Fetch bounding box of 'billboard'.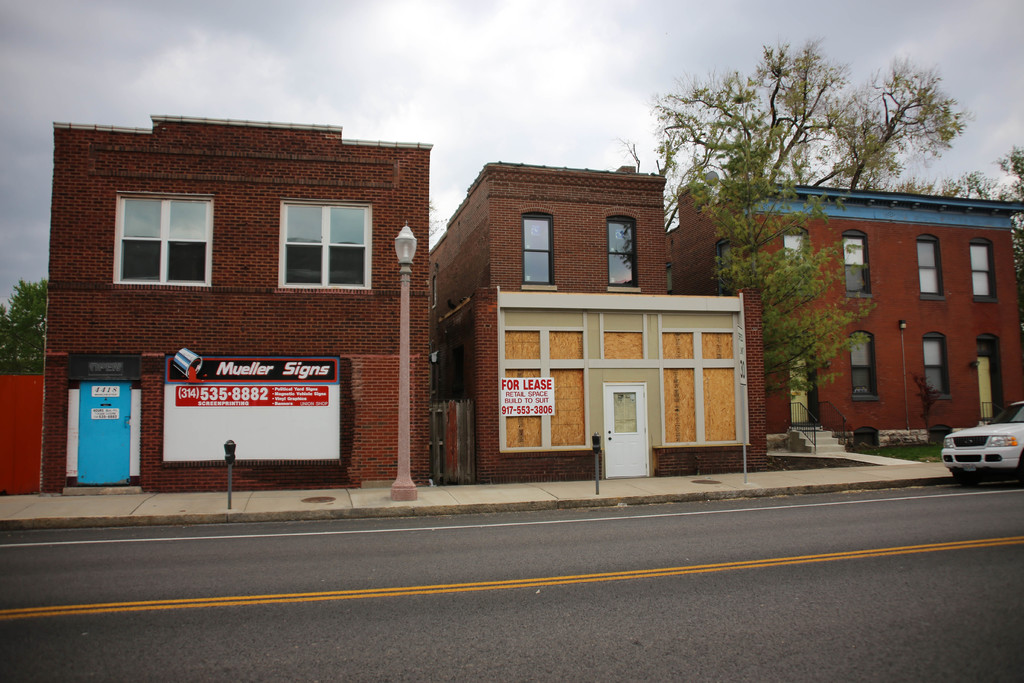
Bbox: crop(157, 352, 335, 472).
